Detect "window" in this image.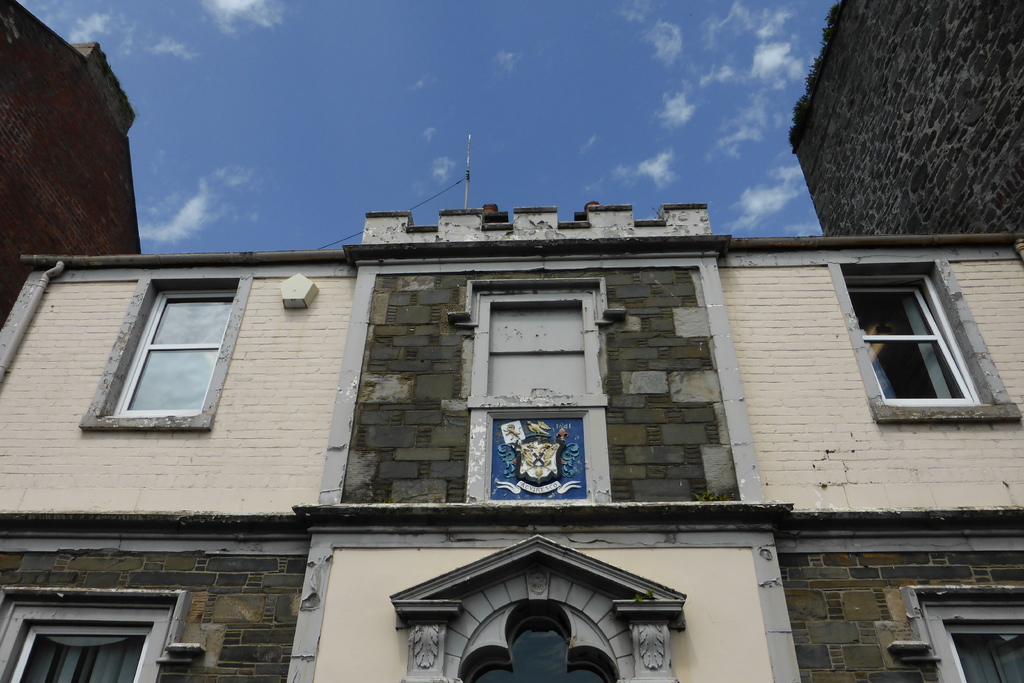
Detection: {"left": 0, "top": 586, "right": 186, "bottom": 682}.
